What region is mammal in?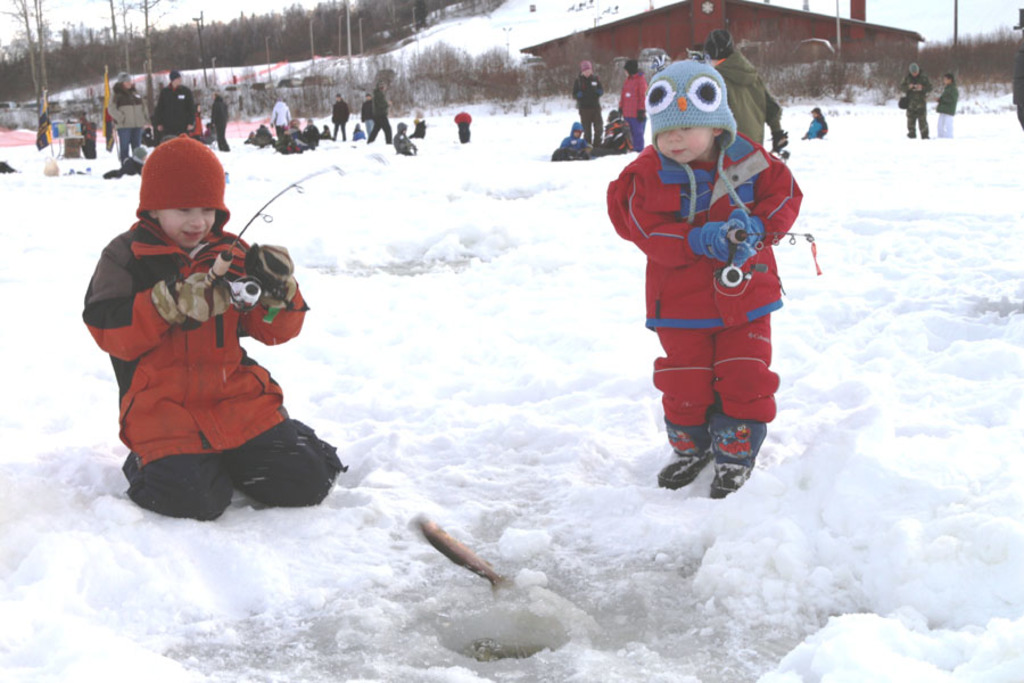
bbox(269, 94, 295, 141).
